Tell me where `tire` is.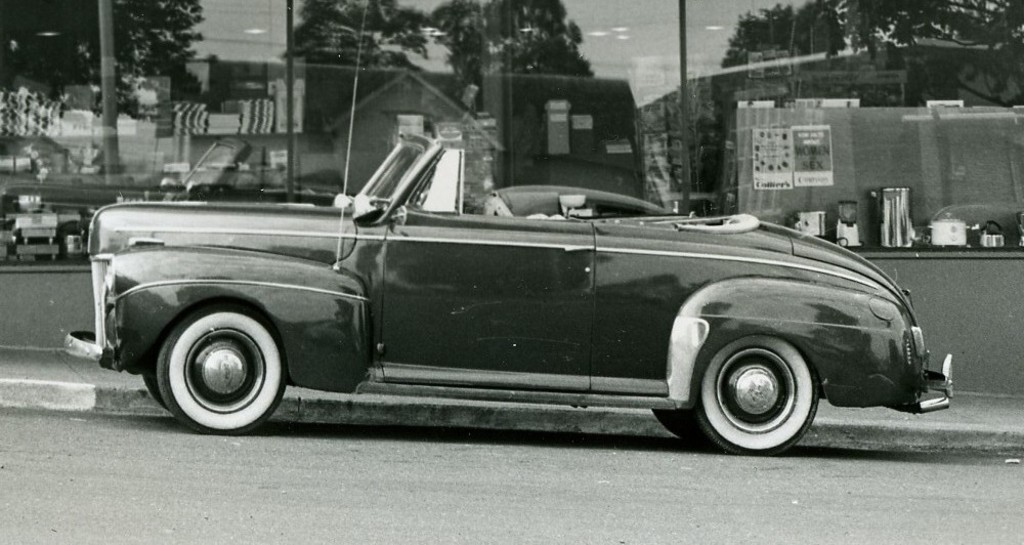
`tire` is at [x1=654, y1=412, x2=700, y2=443].
